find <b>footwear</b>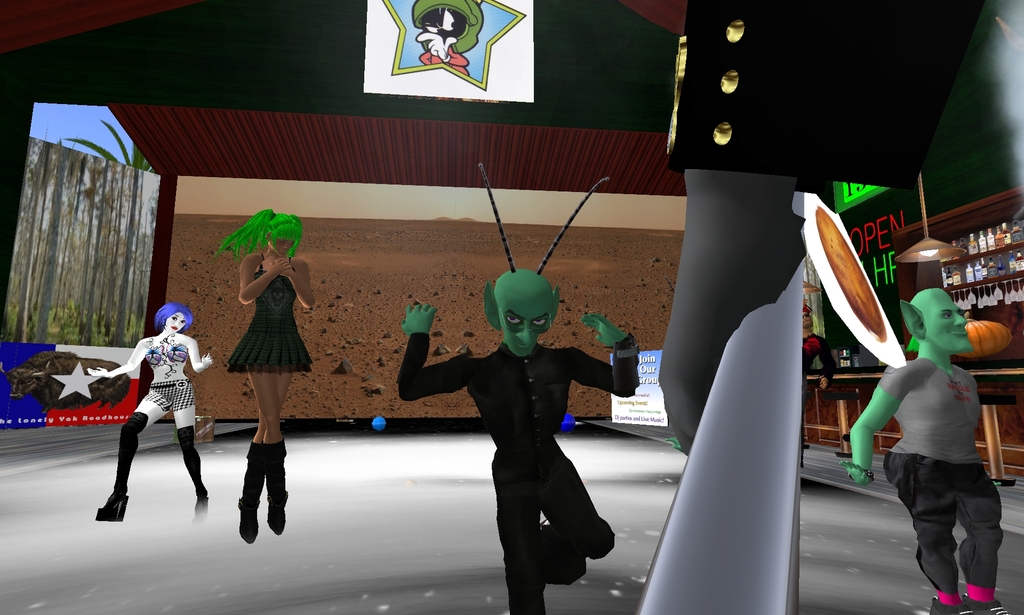
925, 596, 1008, 614
